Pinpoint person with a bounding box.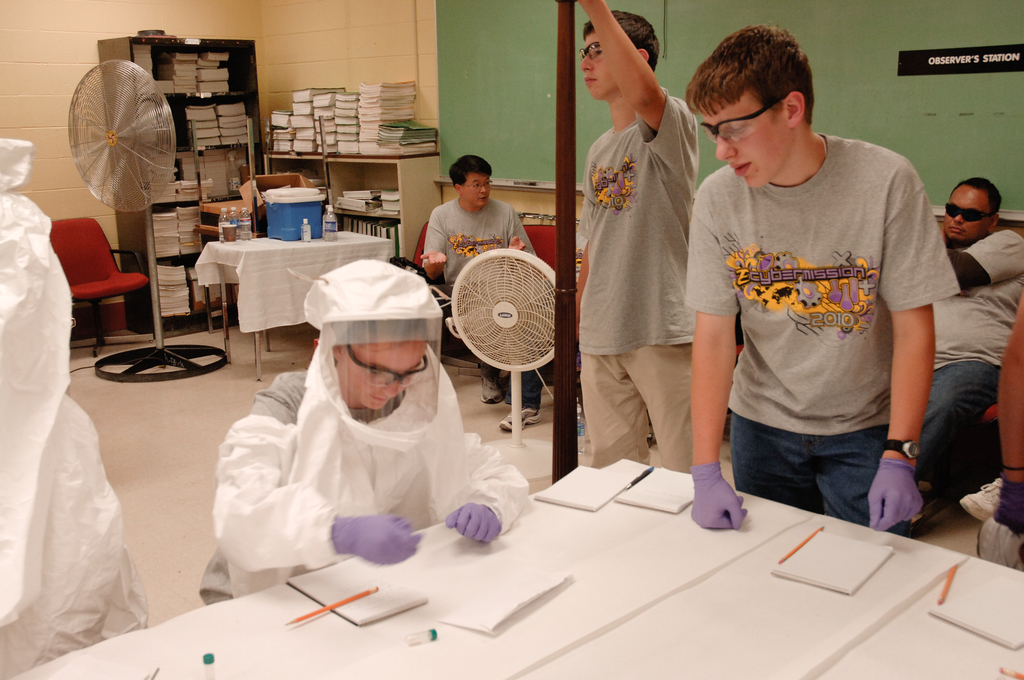
x1=684 y1=20 x2=961 y2=530.
